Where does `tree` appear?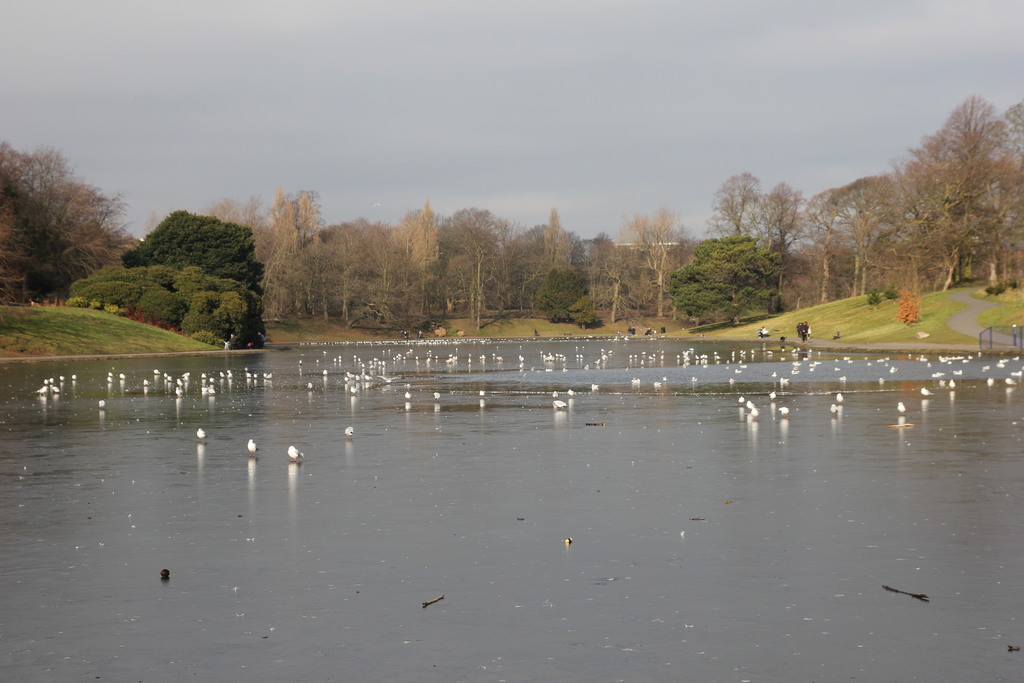
Appears at [left=271, top=181, right=460, bottom=341].
